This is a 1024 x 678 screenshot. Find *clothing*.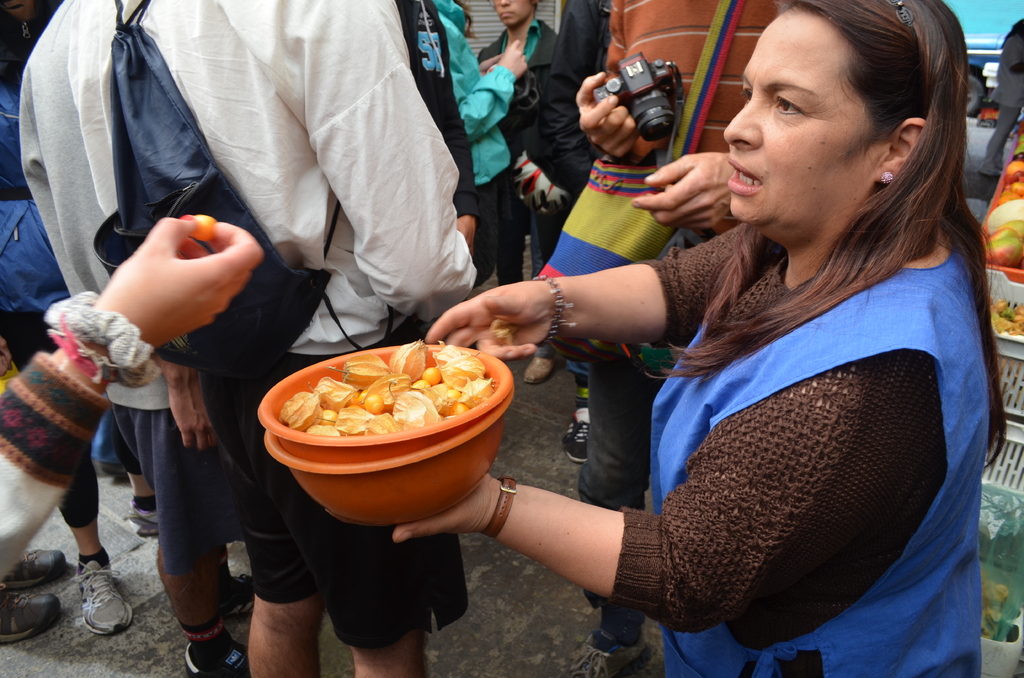
Bounding box: [x1=612, y1=214, x2=948, y2=653].
